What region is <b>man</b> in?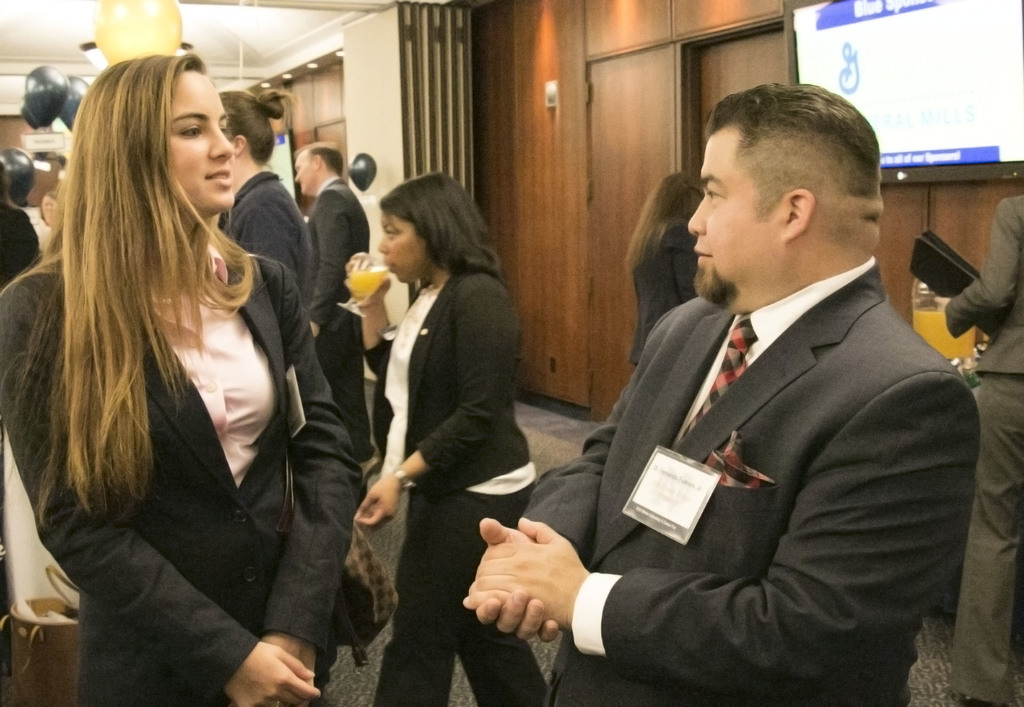
{"x1": 292, "y1": 144, "x2": 371, "y2": 460}.
